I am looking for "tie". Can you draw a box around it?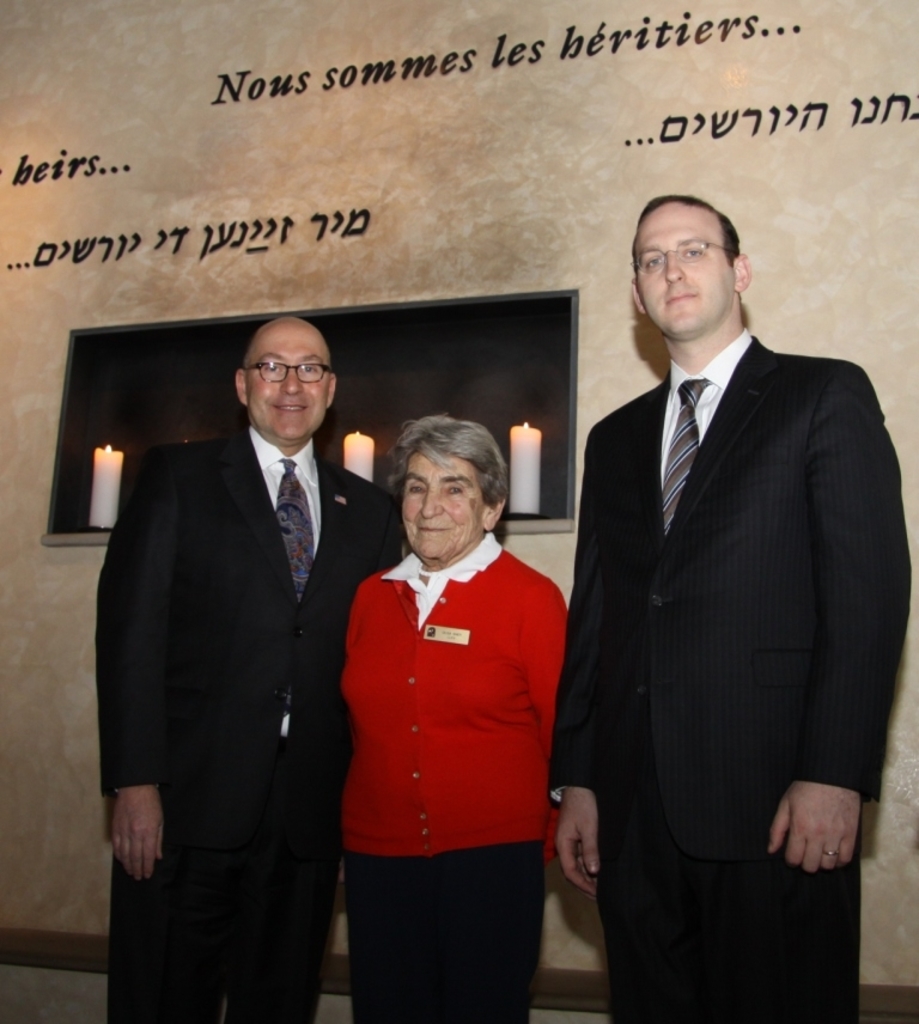
Sure, the bounding box is 268, 461, 318, 726.
